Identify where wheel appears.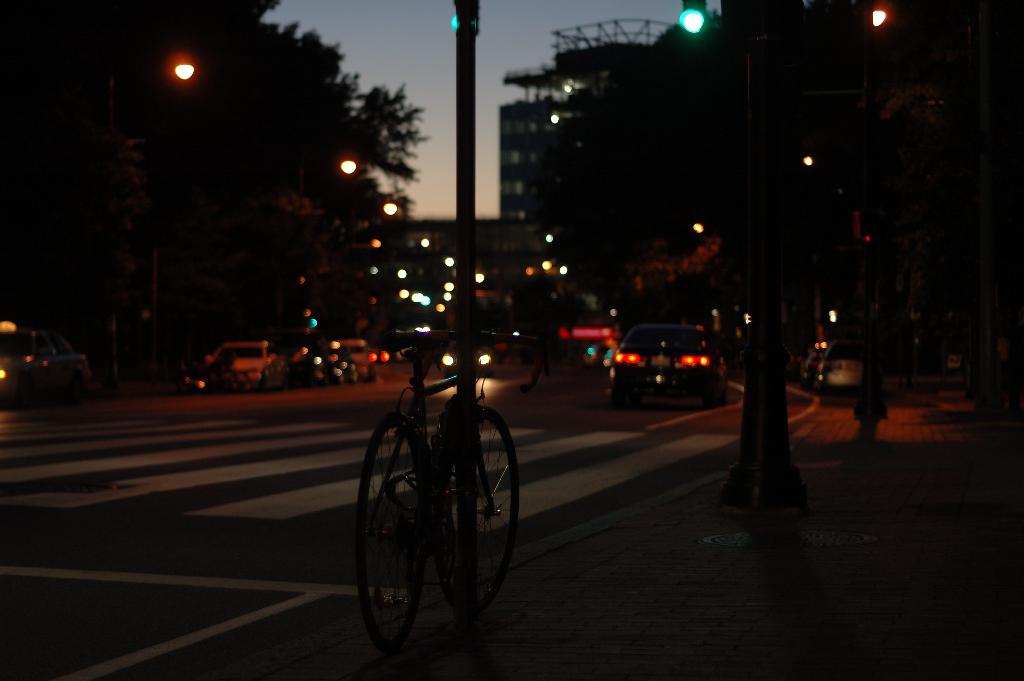
Appears at box(446, 386, 523, 628).
